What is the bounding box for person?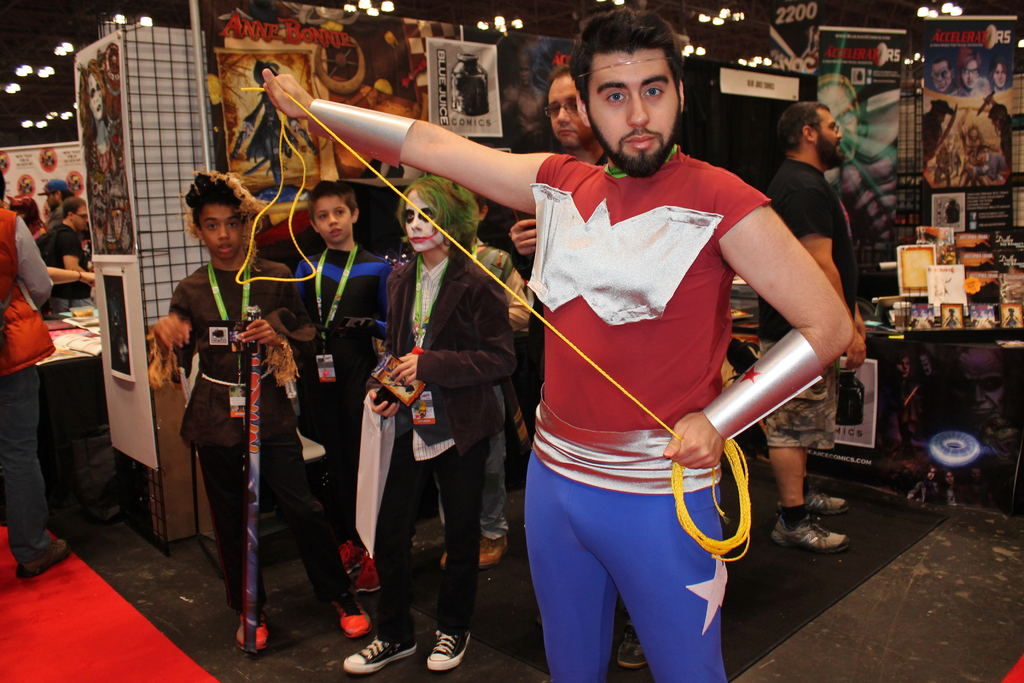
rect(991, 53, 1012, 86).
